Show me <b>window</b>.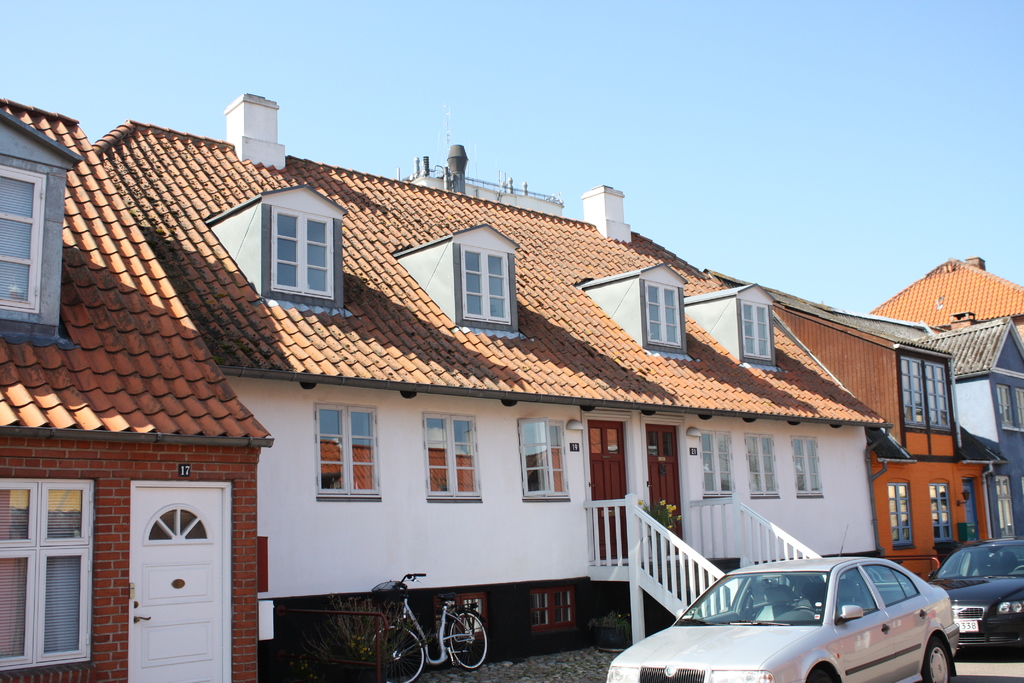
<b>window</b> is here: detection(519, 421, 566, 498).
